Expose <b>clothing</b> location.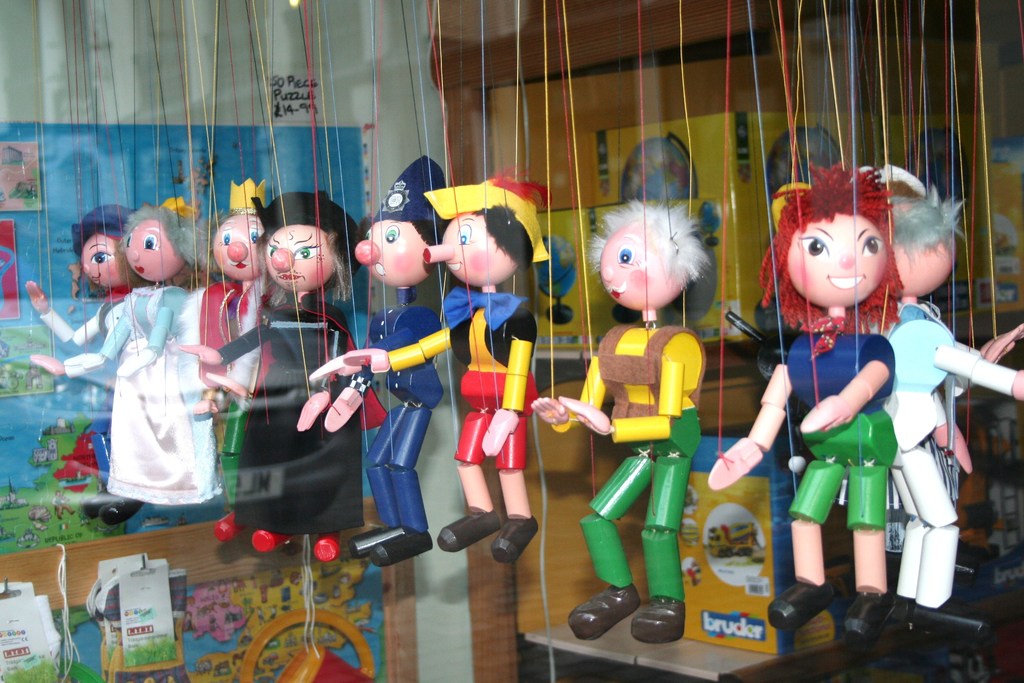
Exposed at Rect(887, 305, 1007, 602).
